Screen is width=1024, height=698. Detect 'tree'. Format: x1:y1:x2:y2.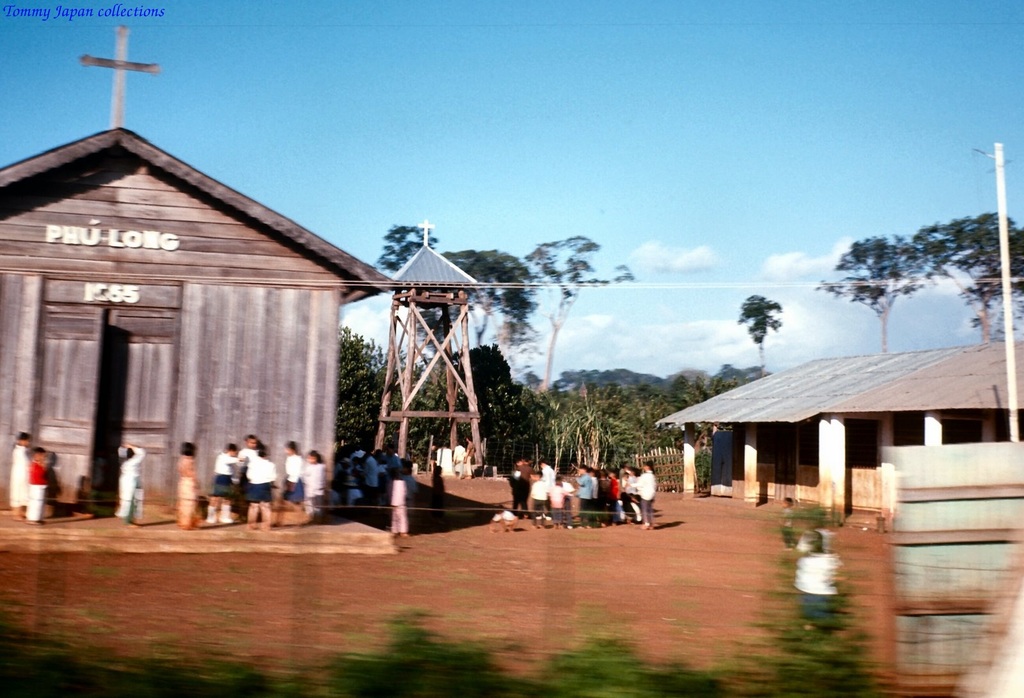
739:290:787:385.
